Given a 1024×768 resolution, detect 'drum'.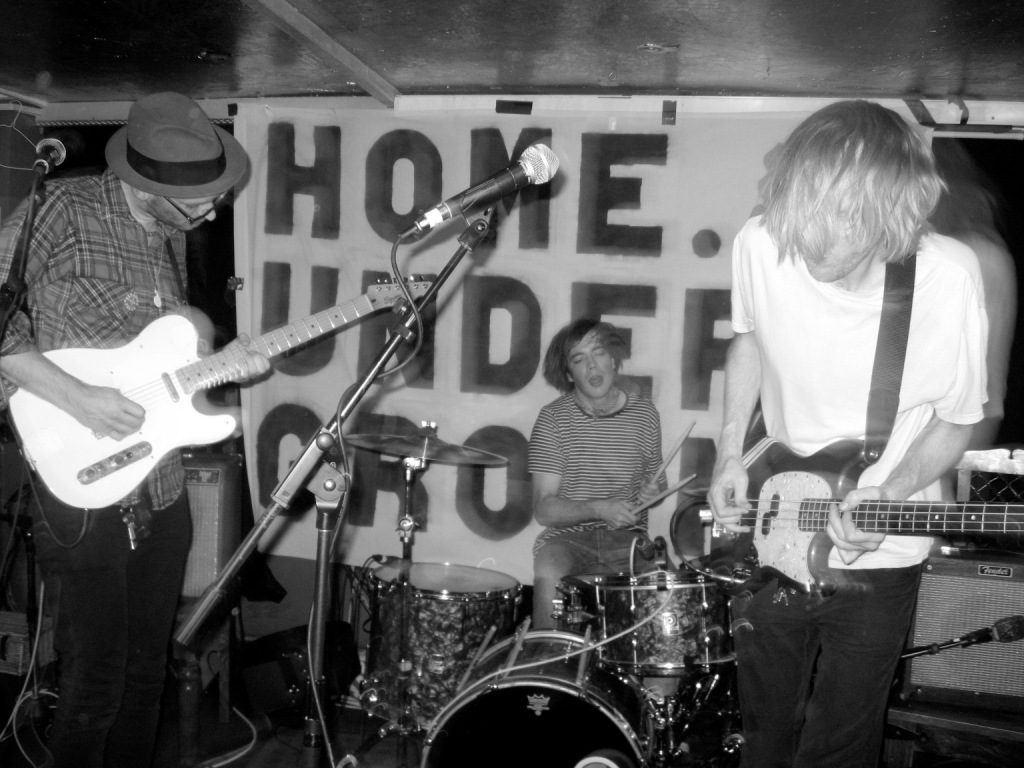
box(415, 631, 671, 767).
